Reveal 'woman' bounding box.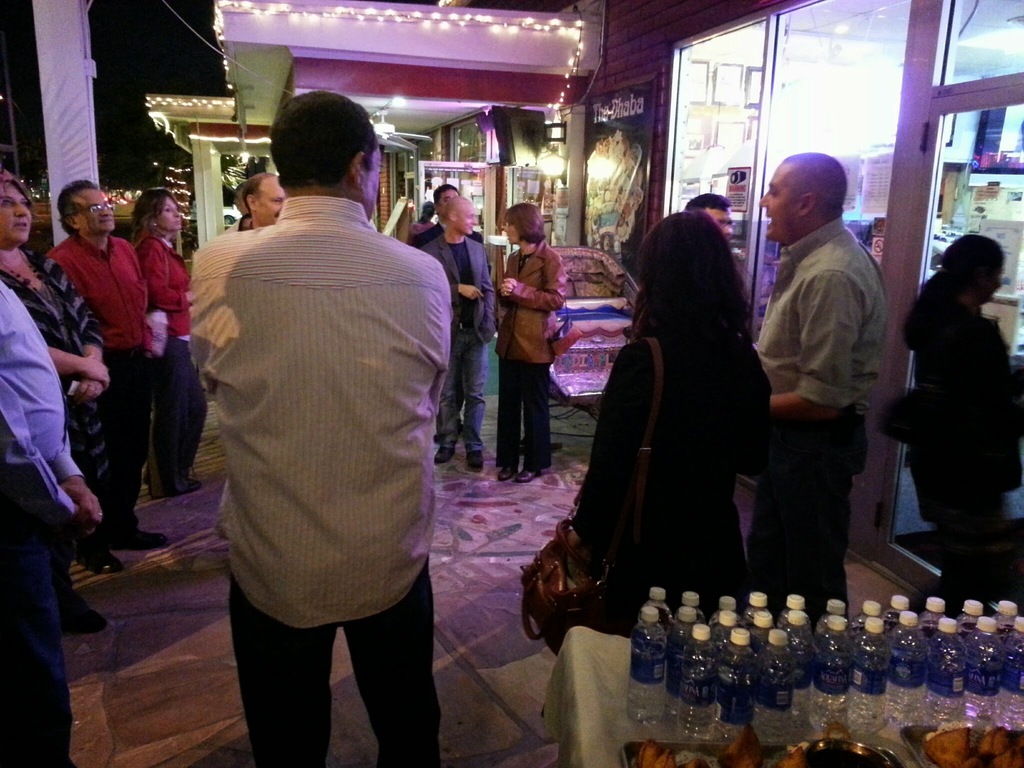
Revealed: (x1=497, y1=202, x2=567, y2=481).
